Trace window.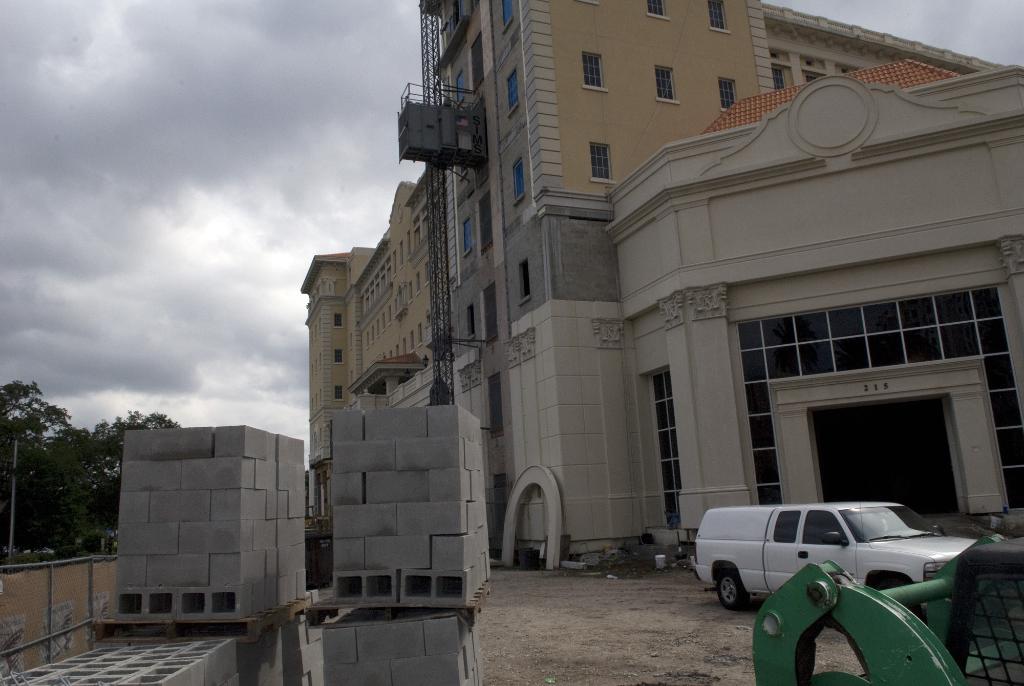
Traced to 653,65,676,100.
